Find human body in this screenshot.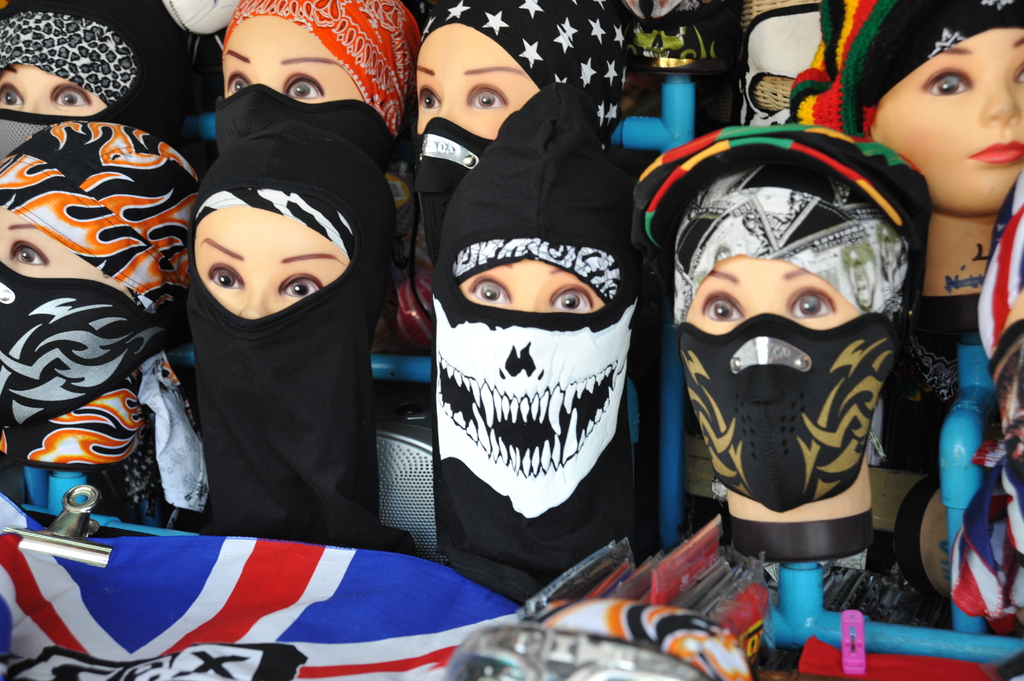
The bounding box for human body is <box>428,74,636,608</box>.
